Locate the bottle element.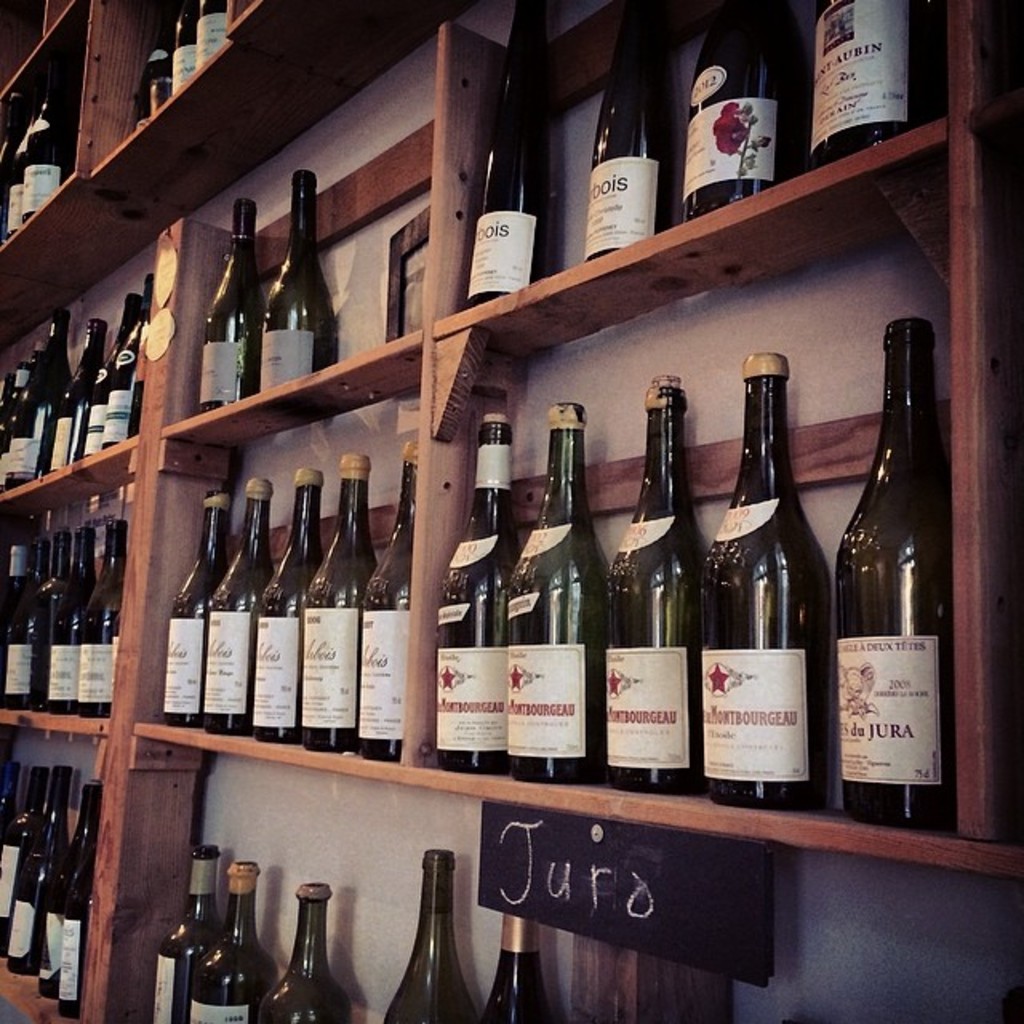
Element bbox: 256 166 338 390.
